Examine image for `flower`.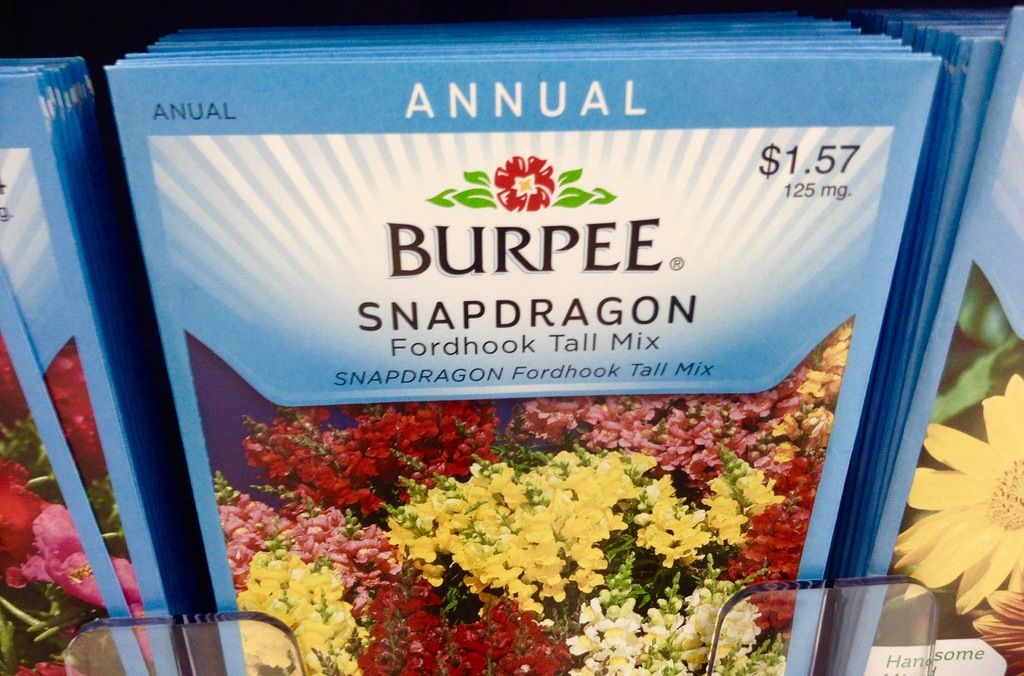
Examination result: [left=896, top=397, right=1023, bottom=623].
